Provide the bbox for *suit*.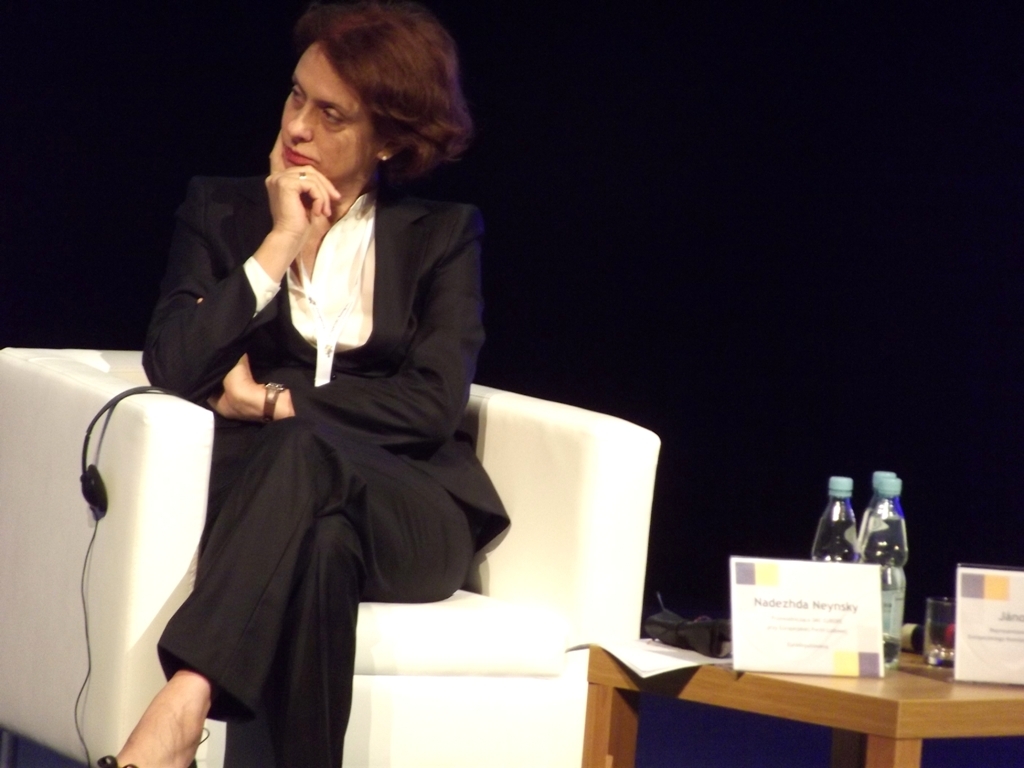
region(125, 35, 507, 764).
